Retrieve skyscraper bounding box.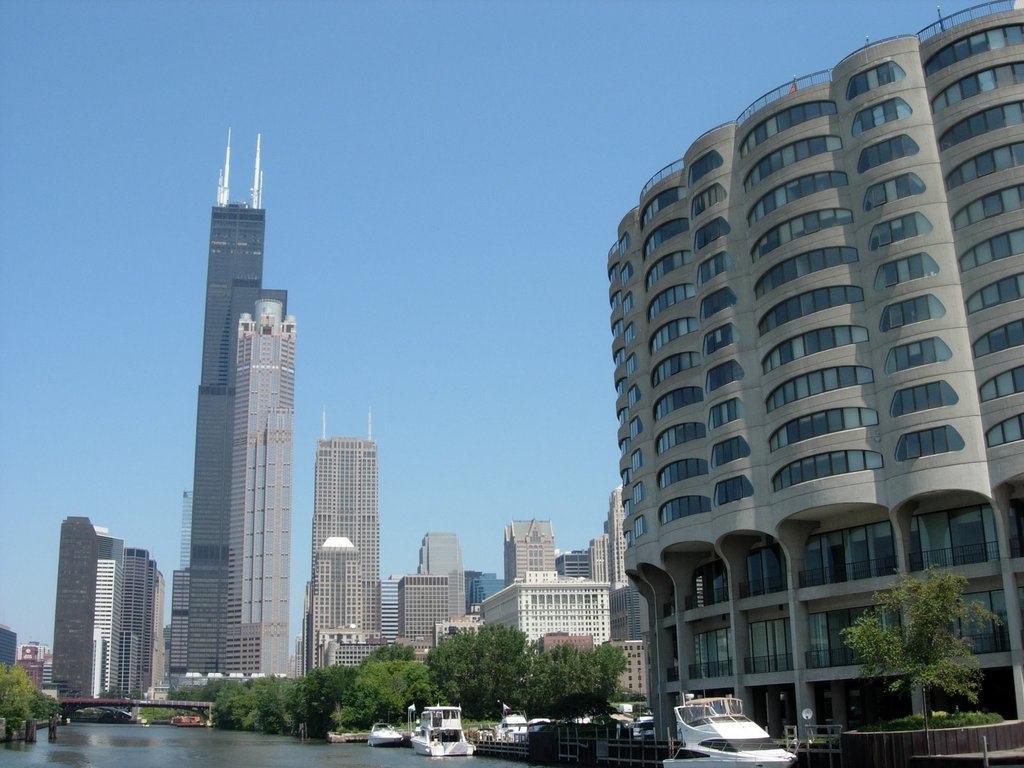
Bounding box: crop(220, 294, 285, 678).
